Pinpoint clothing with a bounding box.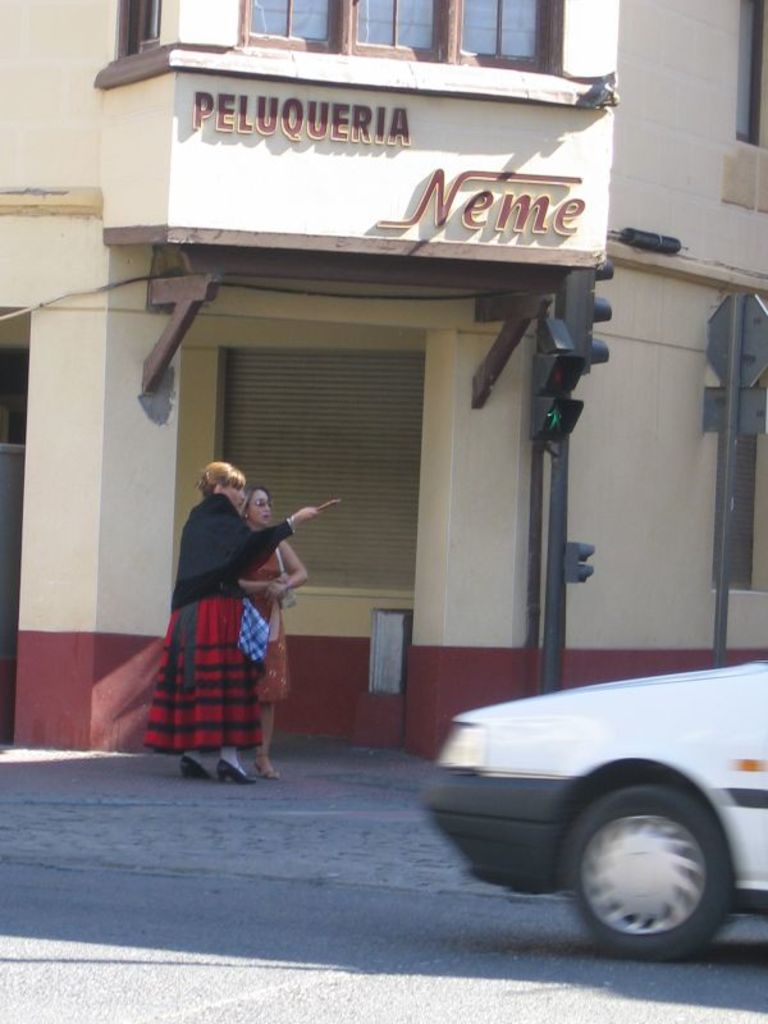
146 477 306 759.
